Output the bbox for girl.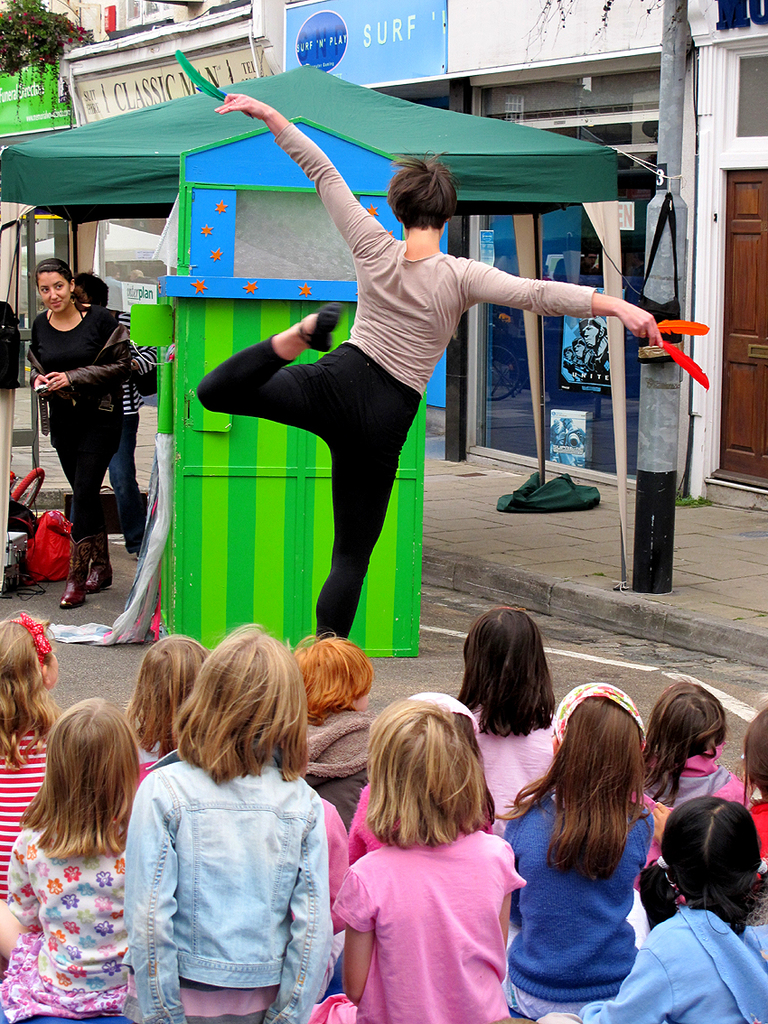
left=0, top=699, right=143, bottom=1015.
